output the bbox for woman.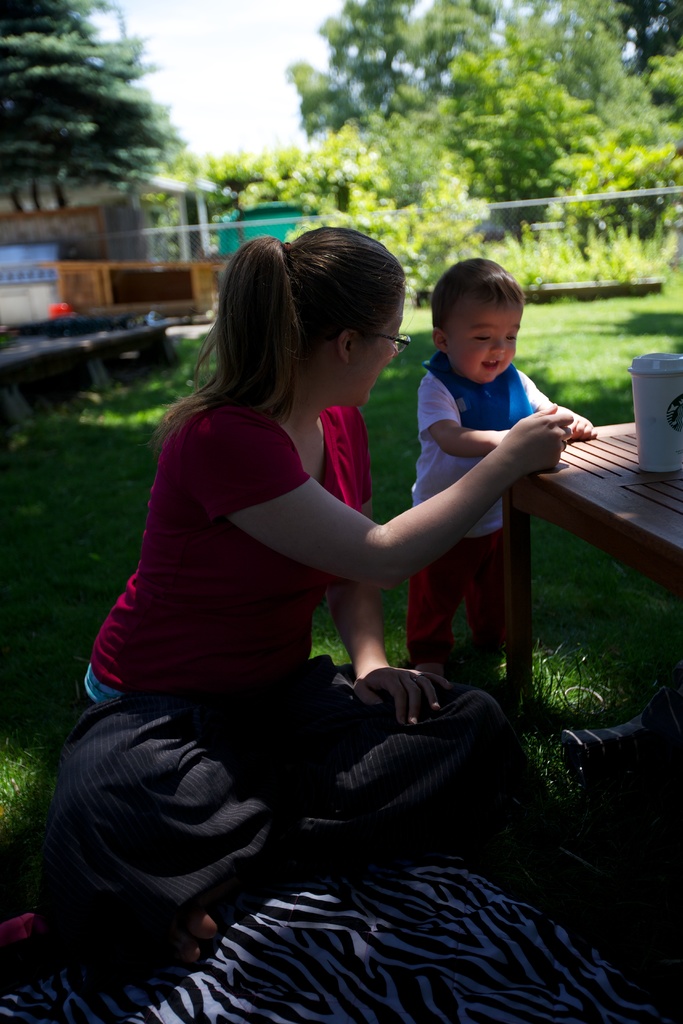
box(64, 205, 543, 991).
